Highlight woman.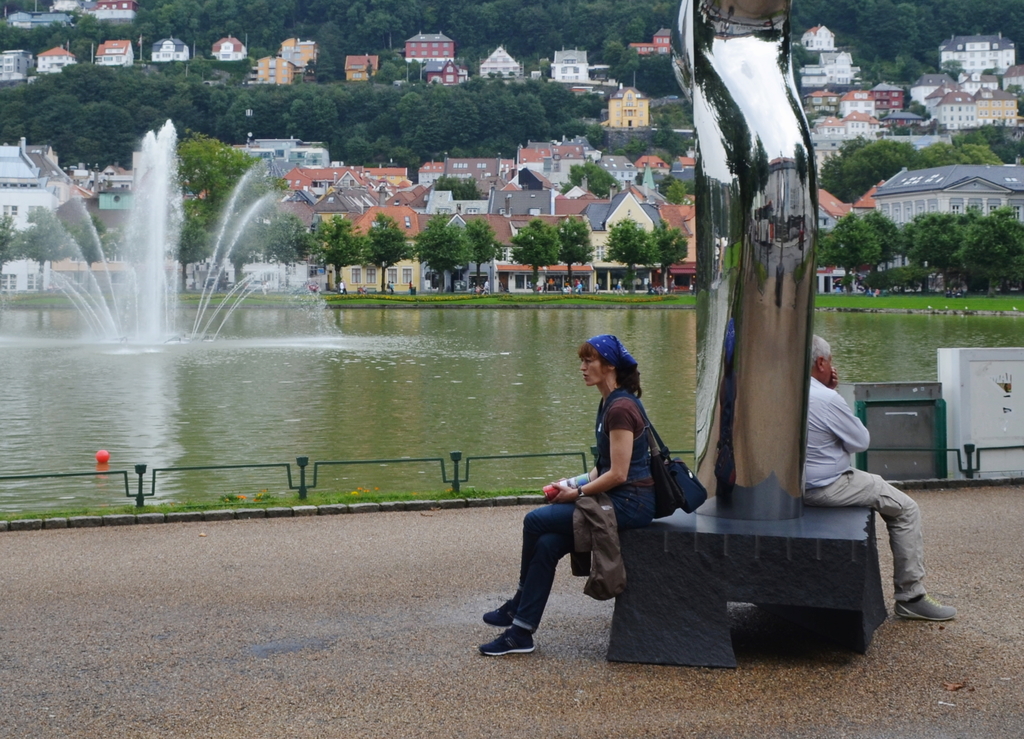
Highlighted region: 513:341:692:658.
